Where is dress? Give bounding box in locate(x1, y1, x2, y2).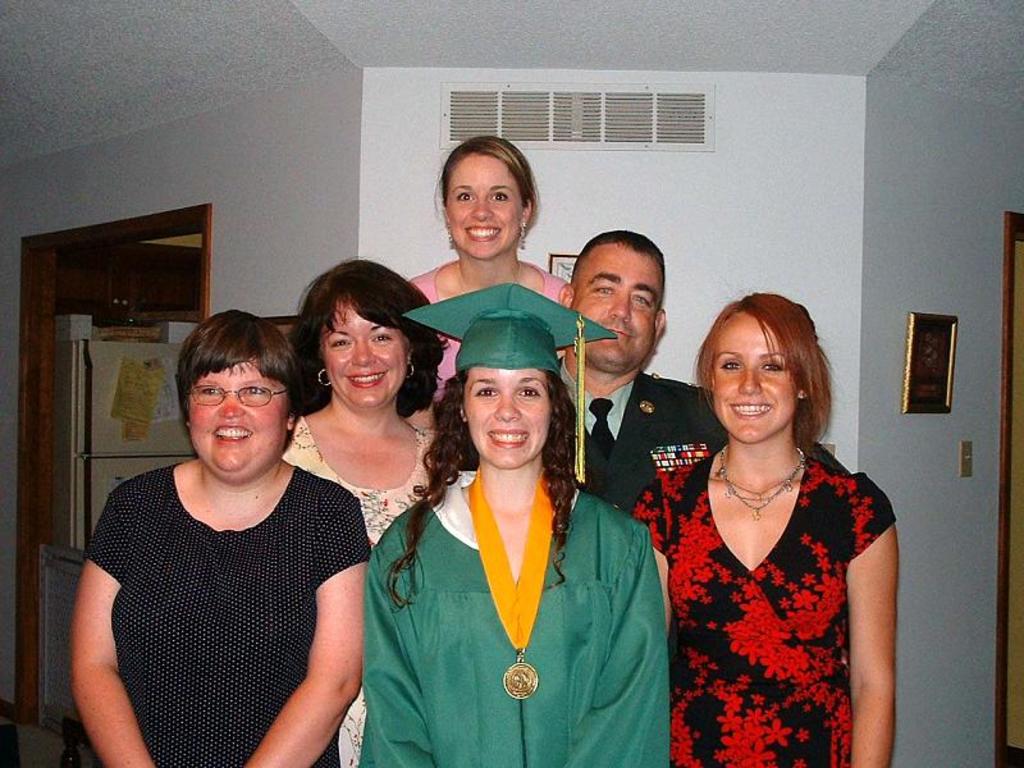
locate(84, 468, 372, 767).
